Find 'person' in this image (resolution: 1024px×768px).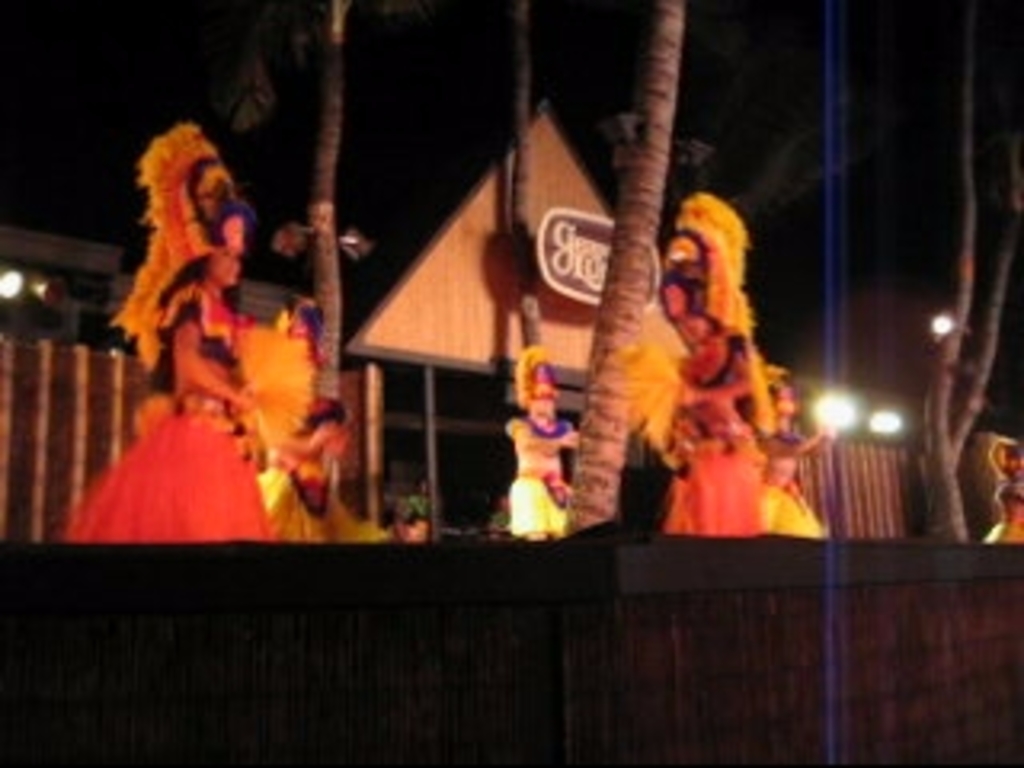
<bbox>45, 122, 266, 541</bbox>.
